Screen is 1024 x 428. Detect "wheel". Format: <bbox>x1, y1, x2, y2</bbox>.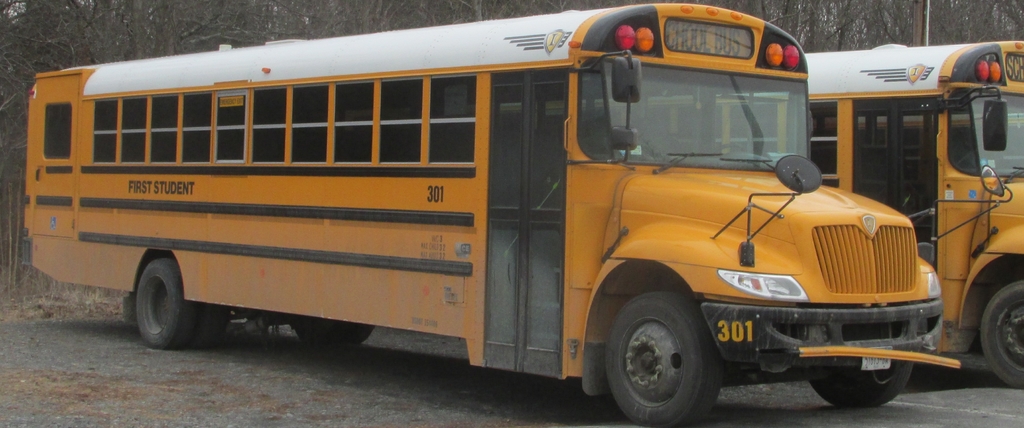
<bbox>981, 281, 1023, 390</bbox>.
